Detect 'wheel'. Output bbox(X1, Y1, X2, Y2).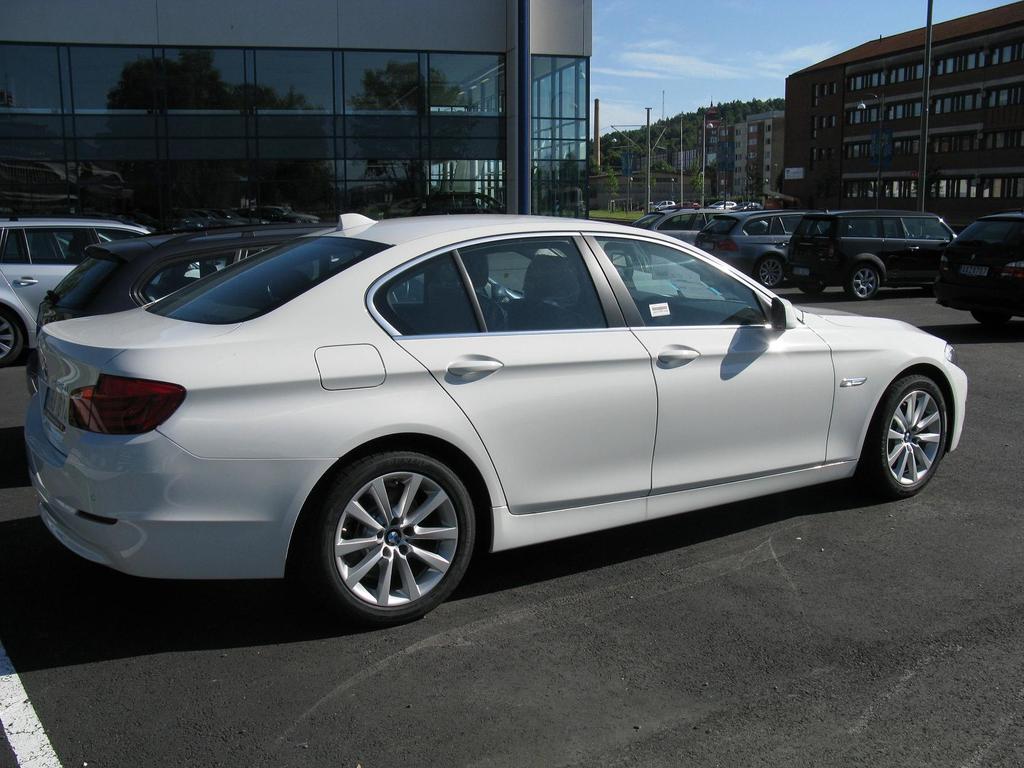
bbox(0, 304, 22, 361).
